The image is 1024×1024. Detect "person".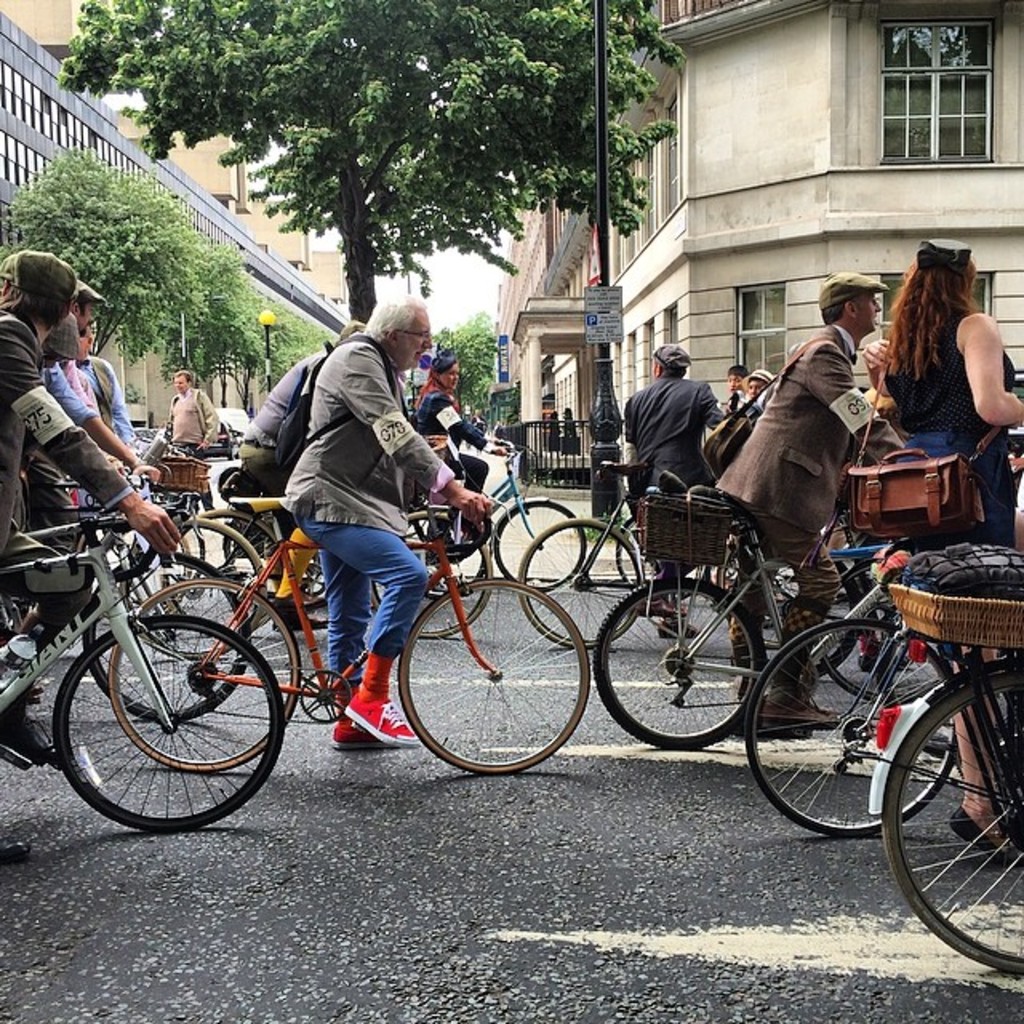
Detection: box(160, 371, 218, 512).
